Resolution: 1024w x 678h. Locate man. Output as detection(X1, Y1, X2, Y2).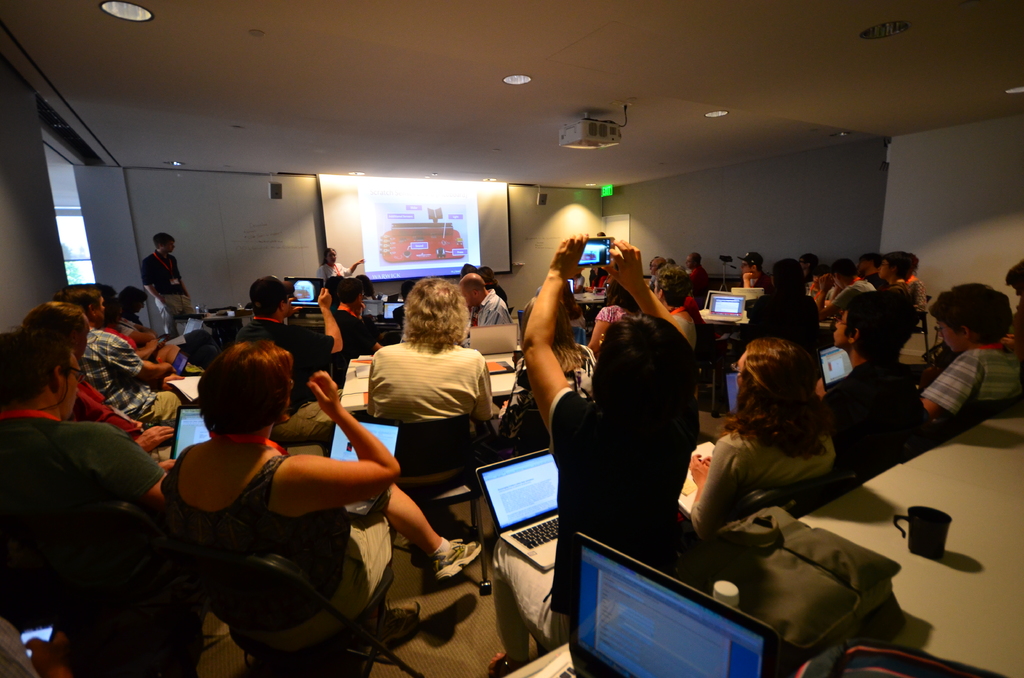
detection(745, 257, 811, 347).
